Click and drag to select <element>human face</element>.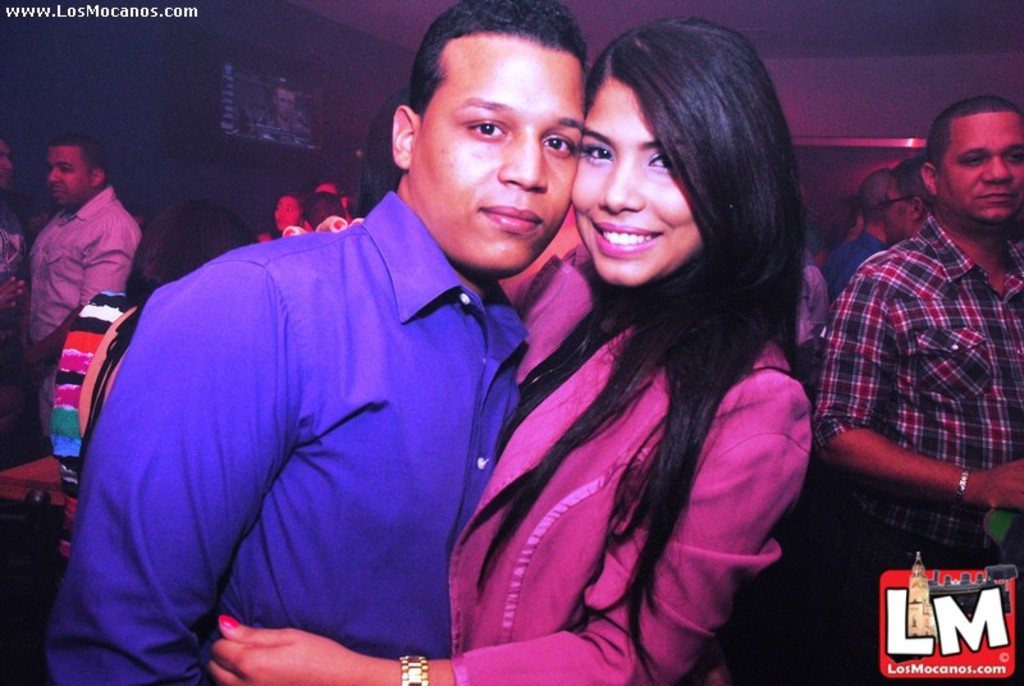
Selection: (938,119,1023,221).
